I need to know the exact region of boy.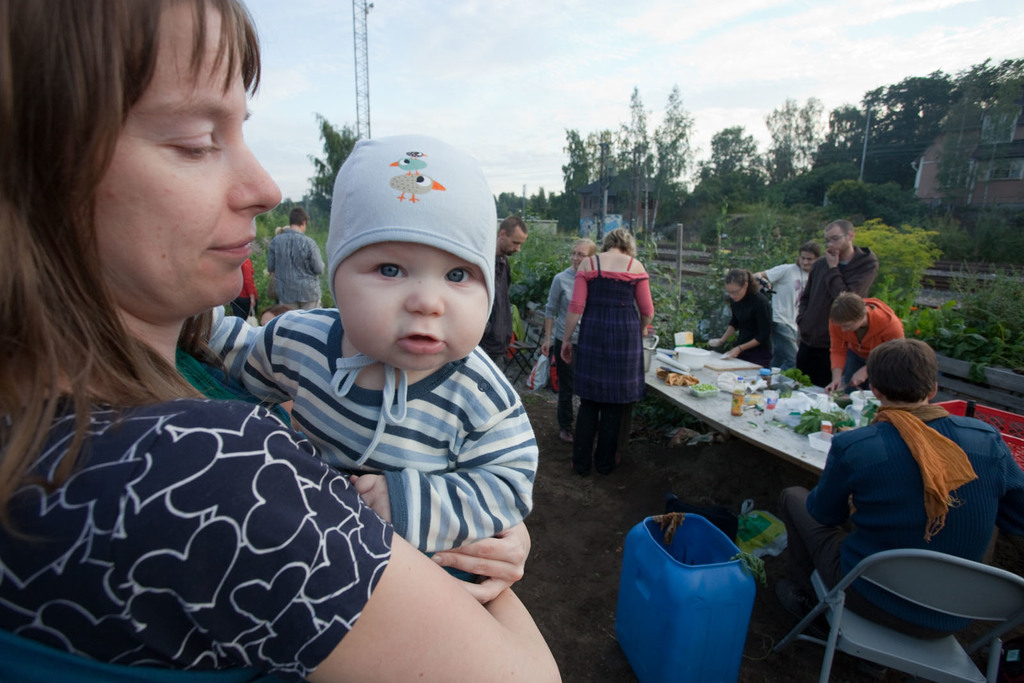
Region: {"x1": 195, "y1": 133, "x2": 540, "y2": 583}.
